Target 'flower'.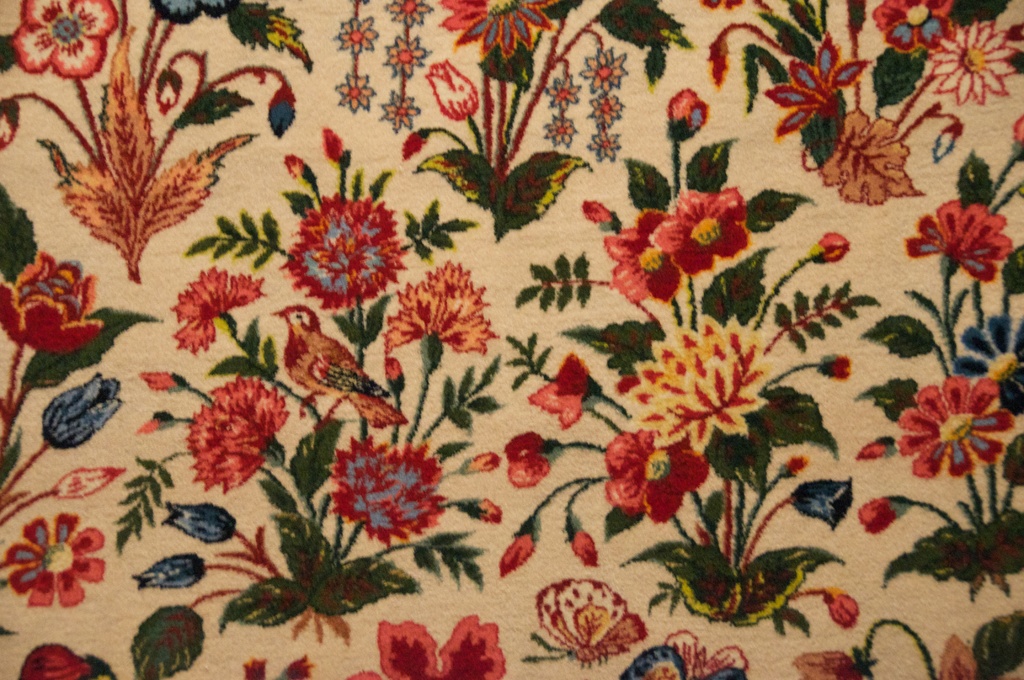
Target region: (907, 201, 1013, 276).
